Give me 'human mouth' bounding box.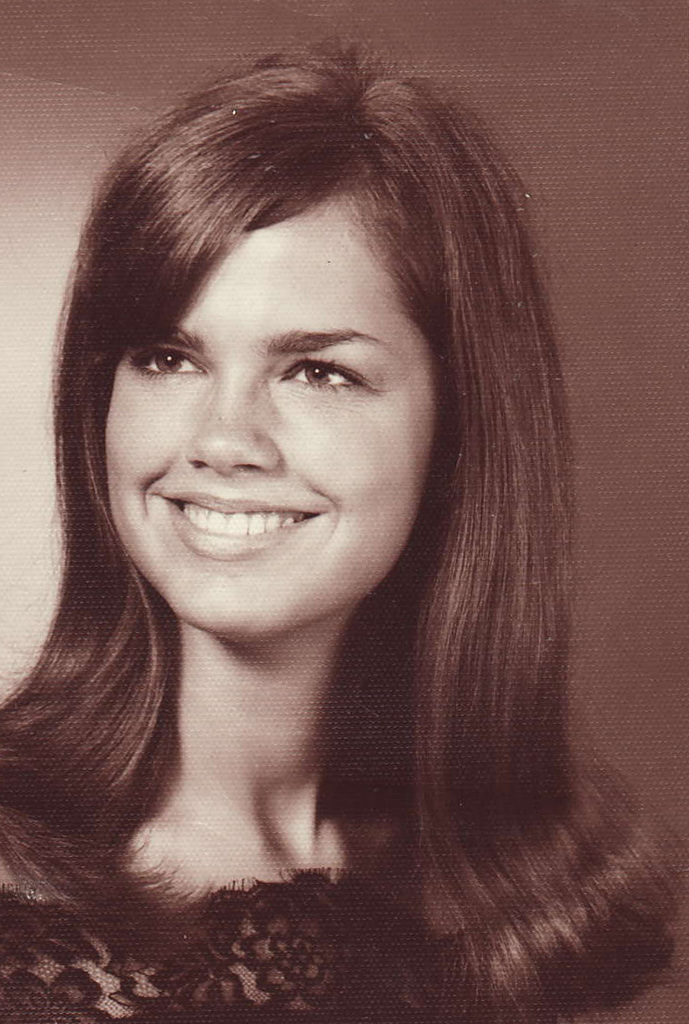
(left=160, top=494, right=324, bottom=544).
